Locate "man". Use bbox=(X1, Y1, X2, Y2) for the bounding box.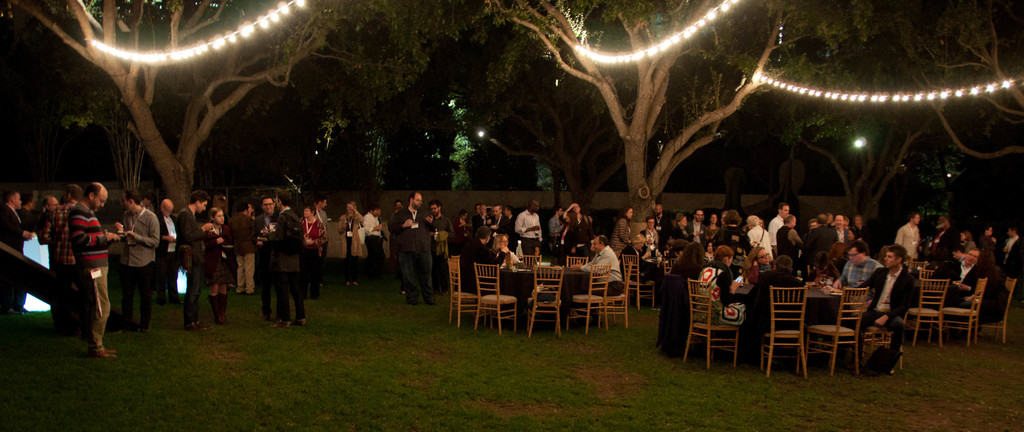
bbox=(362, 207, 385, 258).
